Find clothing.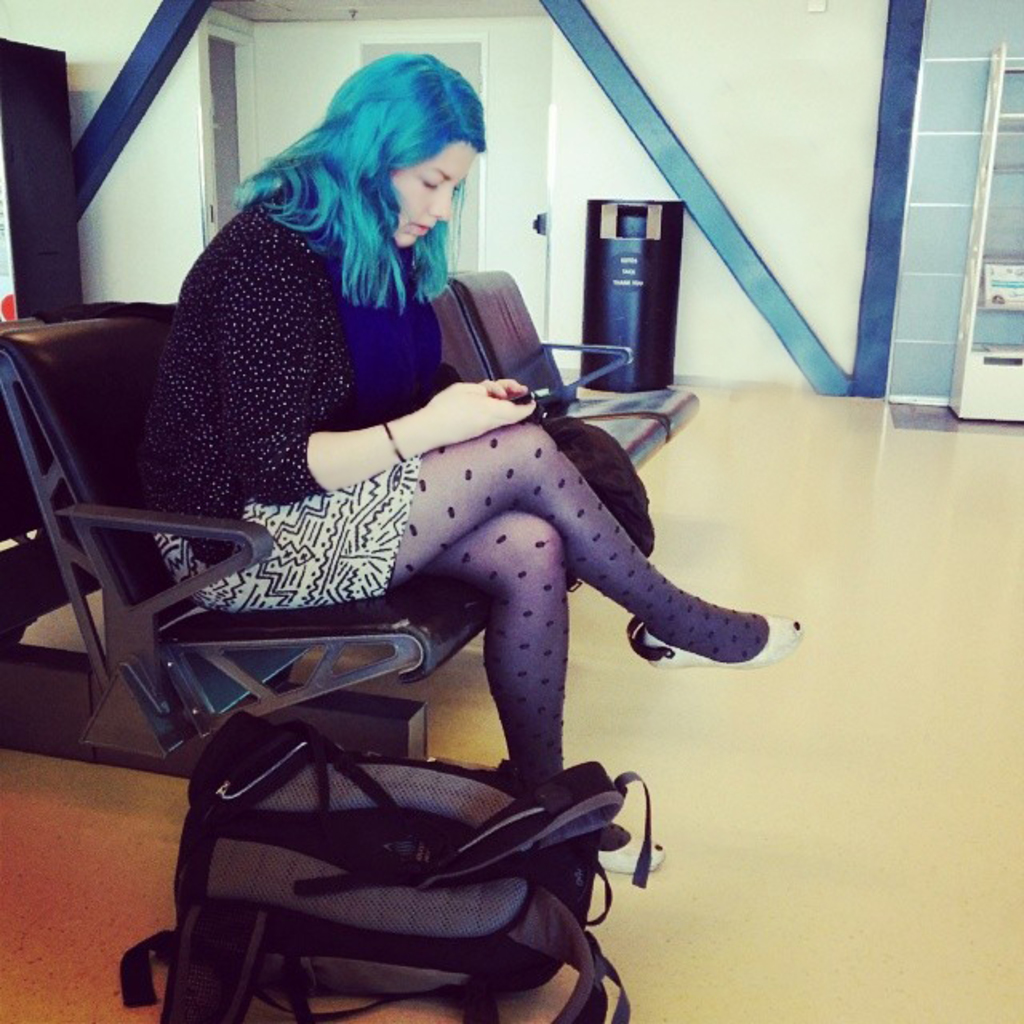
pyautogui.locateOnScreen(142, 165, 416, 610).
